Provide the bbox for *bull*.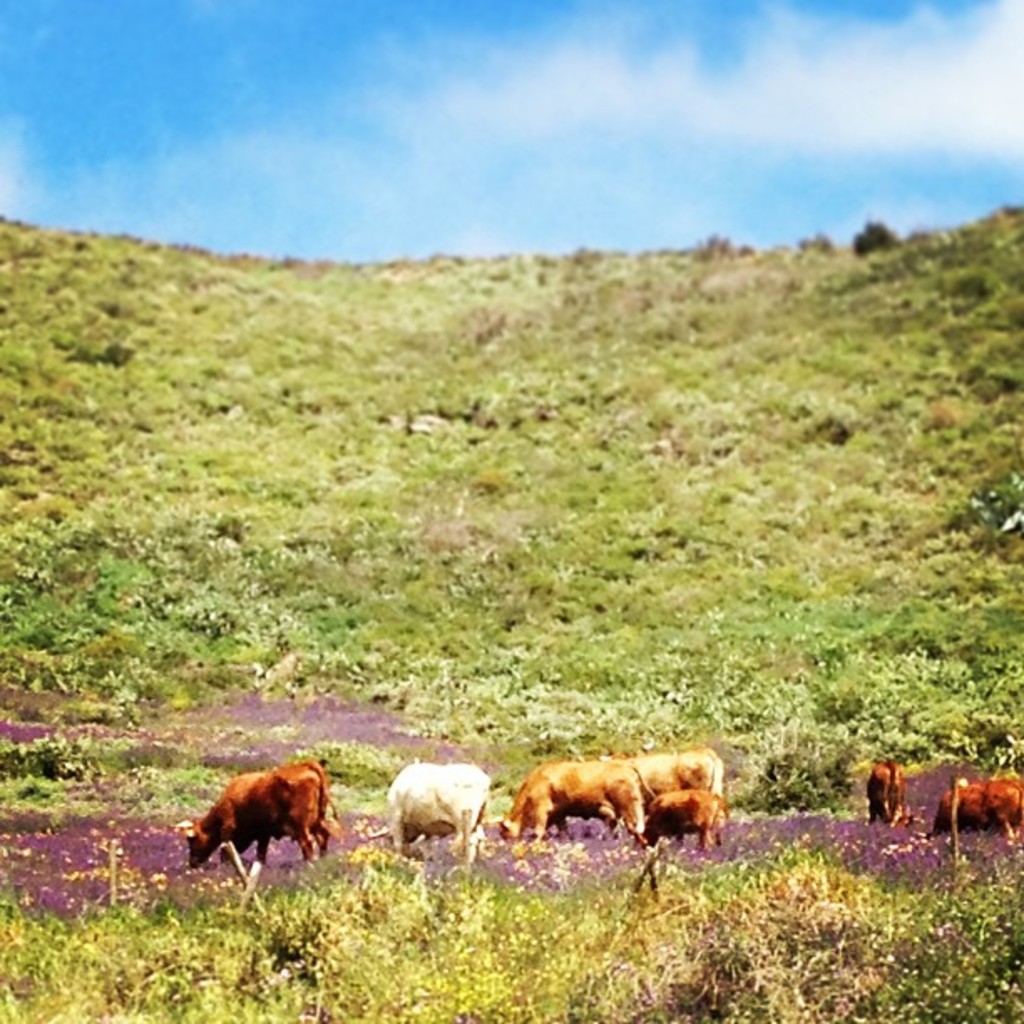
select_region(637, 786, 708, 857).
